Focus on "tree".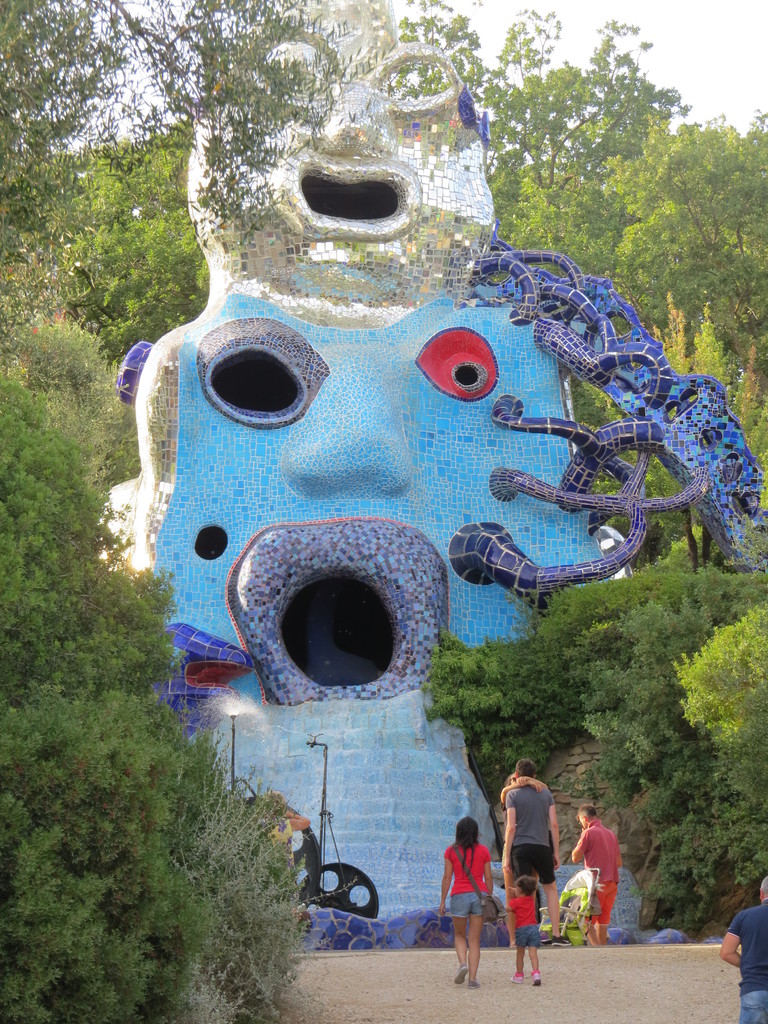
Focused at l=610, t=108, r=767, b=373.
